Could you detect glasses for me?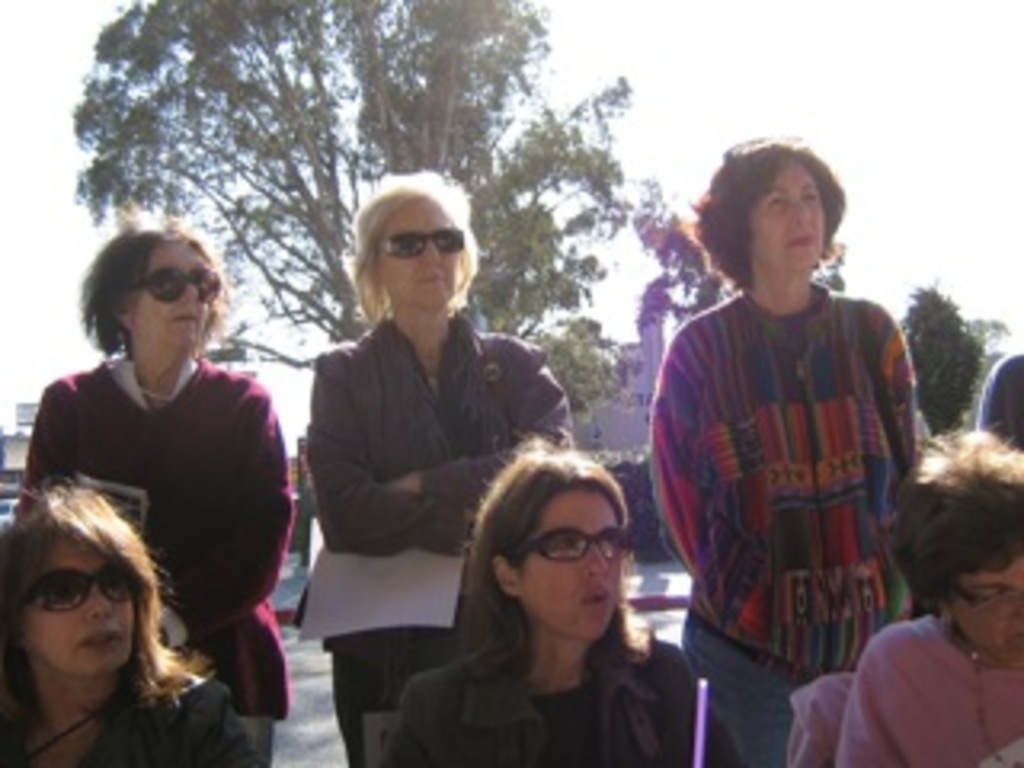
Detection result: [x1=122, y1=256, x2=234, y2=307].
